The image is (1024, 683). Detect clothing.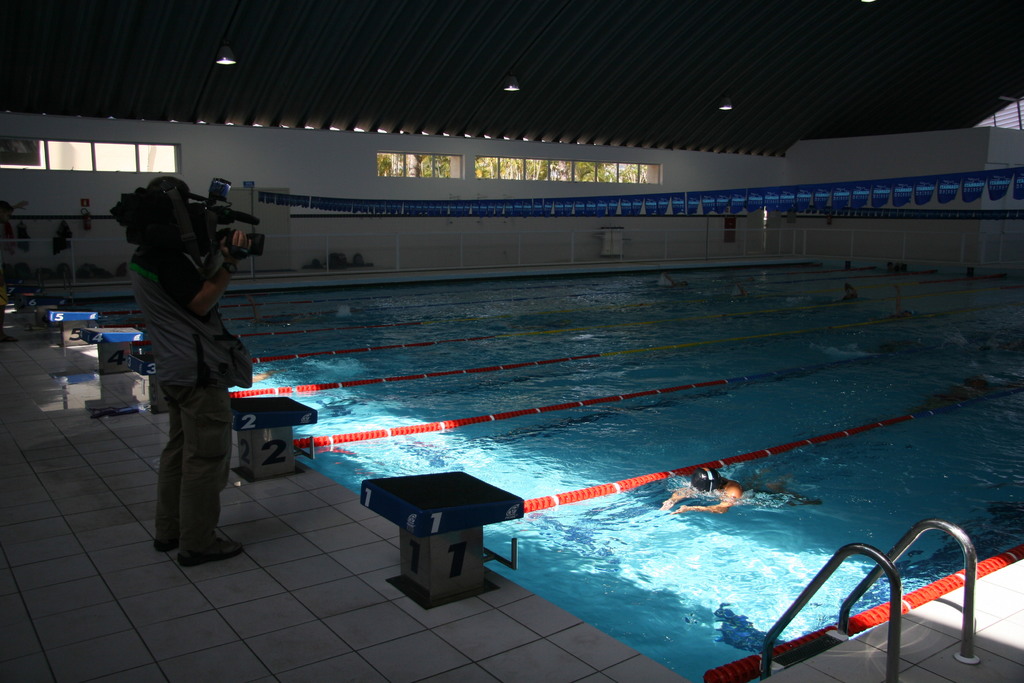
Detection: l=128, t=247, r=254, b=557.
